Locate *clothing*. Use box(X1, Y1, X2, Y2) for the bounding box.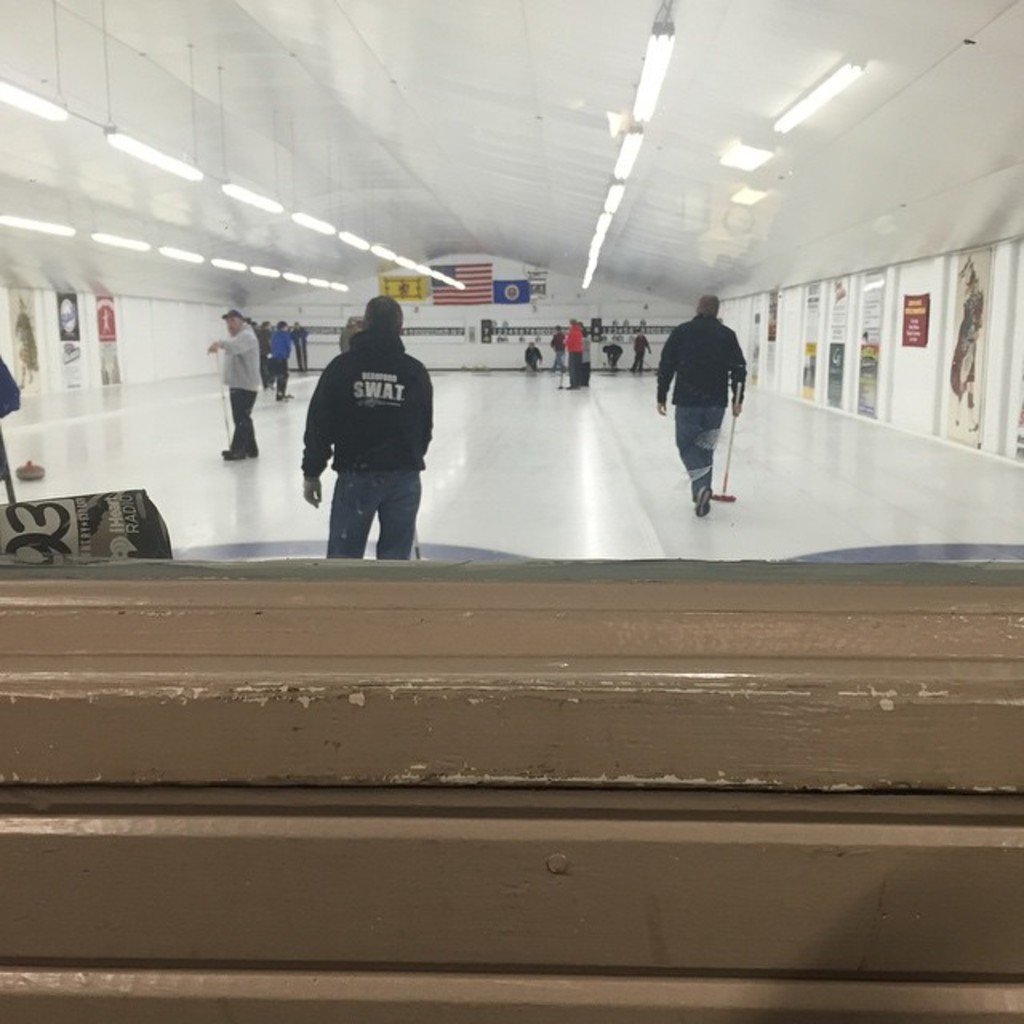
box(526, 344, 542, 370).
